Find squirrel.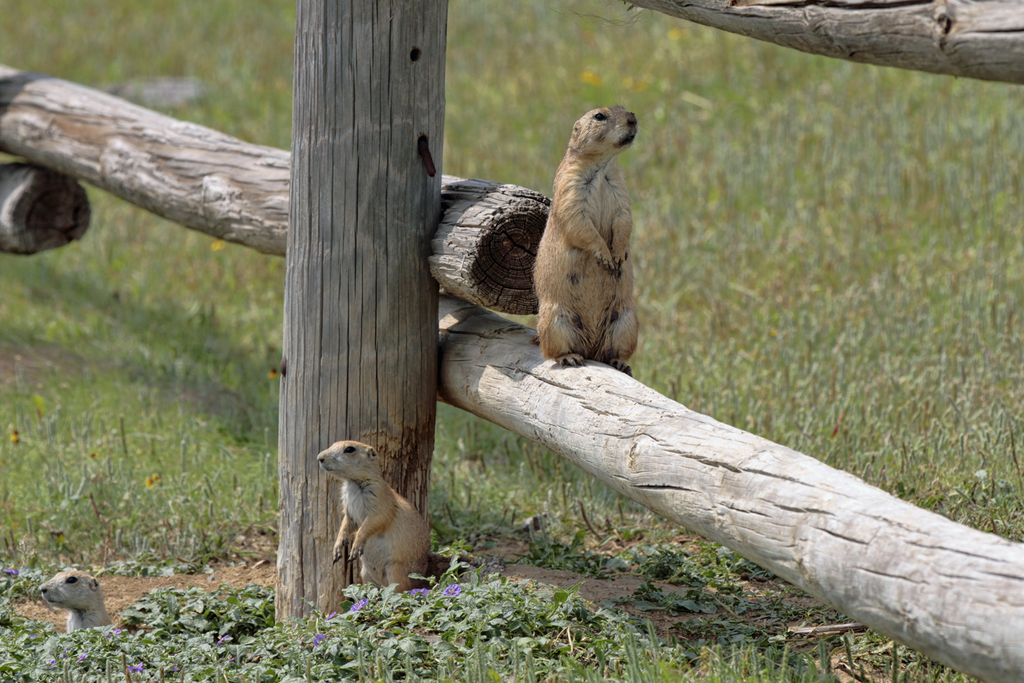
<bbox>537, 103, 642, 367</bbox>.
